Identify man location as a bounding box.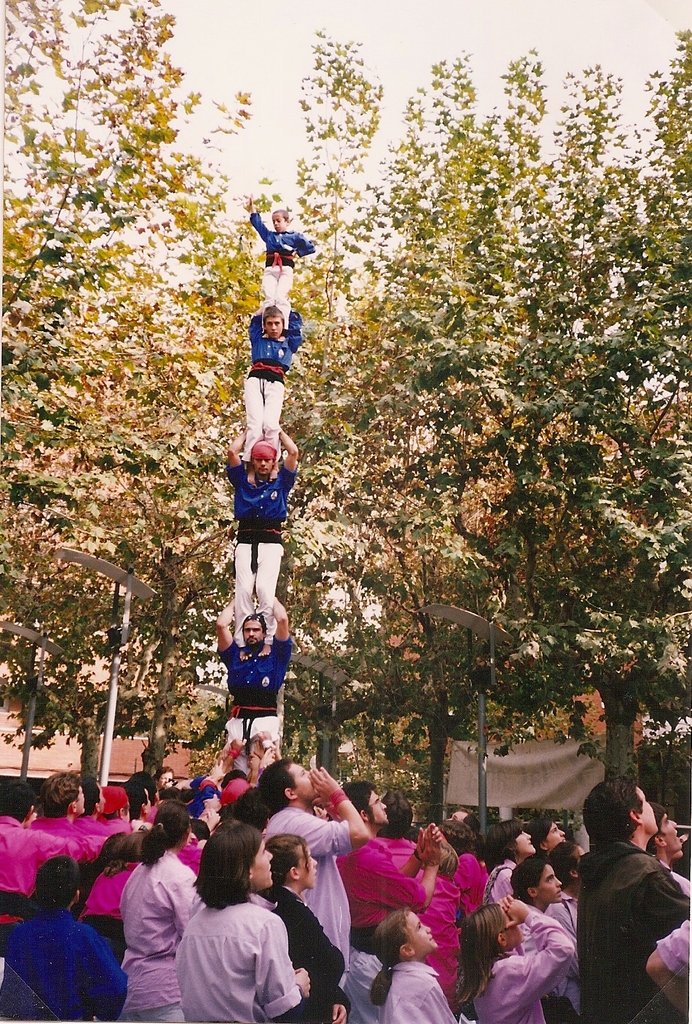
229:417:299:659.
